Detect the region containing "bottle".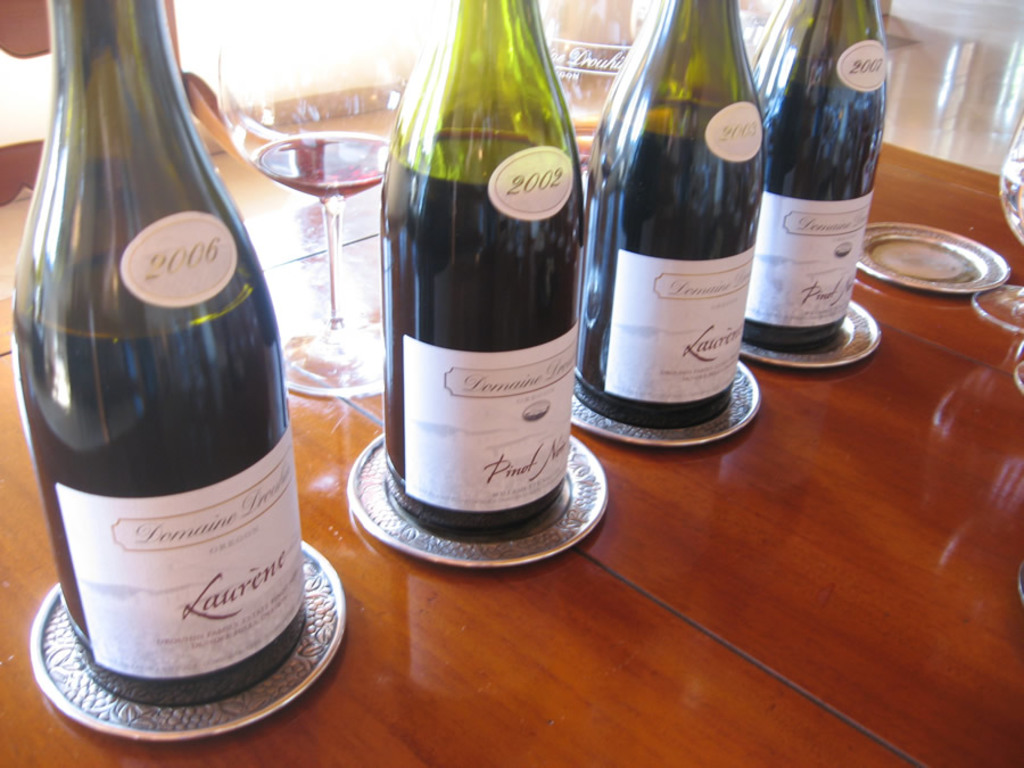
382, 0, 585, 544.
